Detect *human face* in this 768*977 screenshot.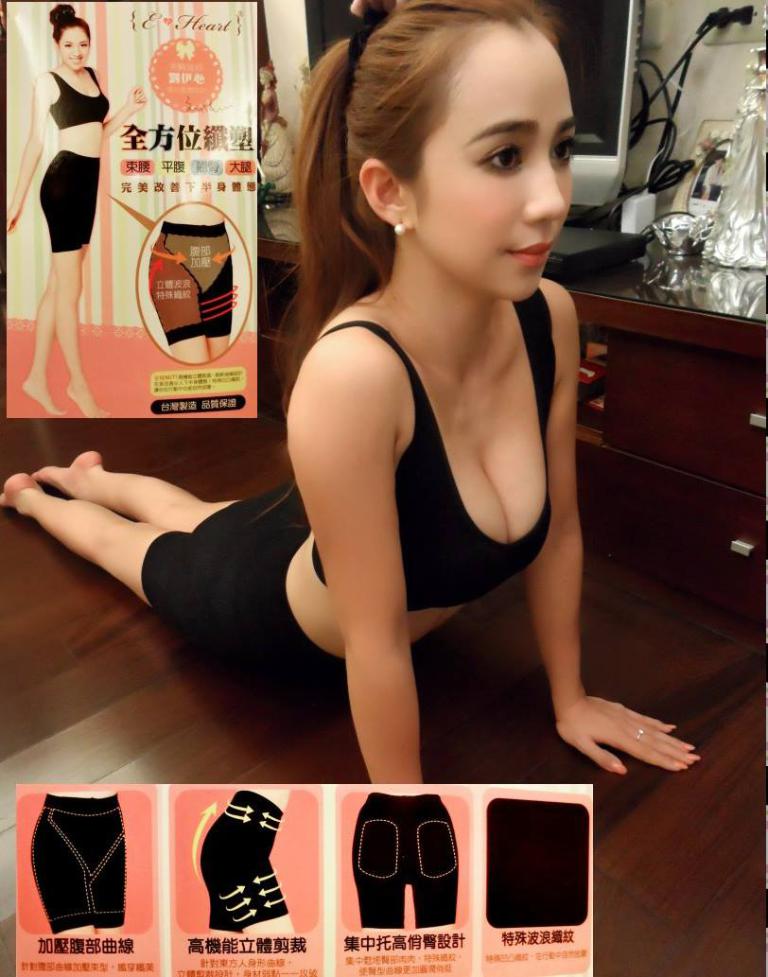
Detection: [x1=57, y1=21, x2=89, y2=70].
